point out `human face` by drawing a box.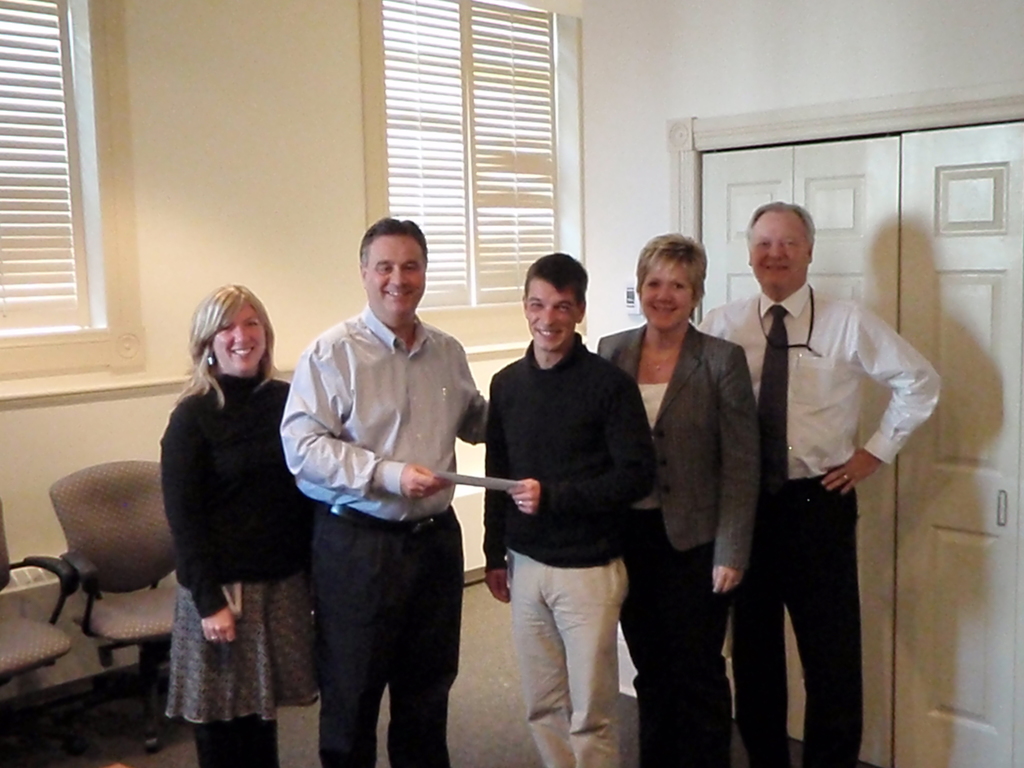
752 206 810 289.
